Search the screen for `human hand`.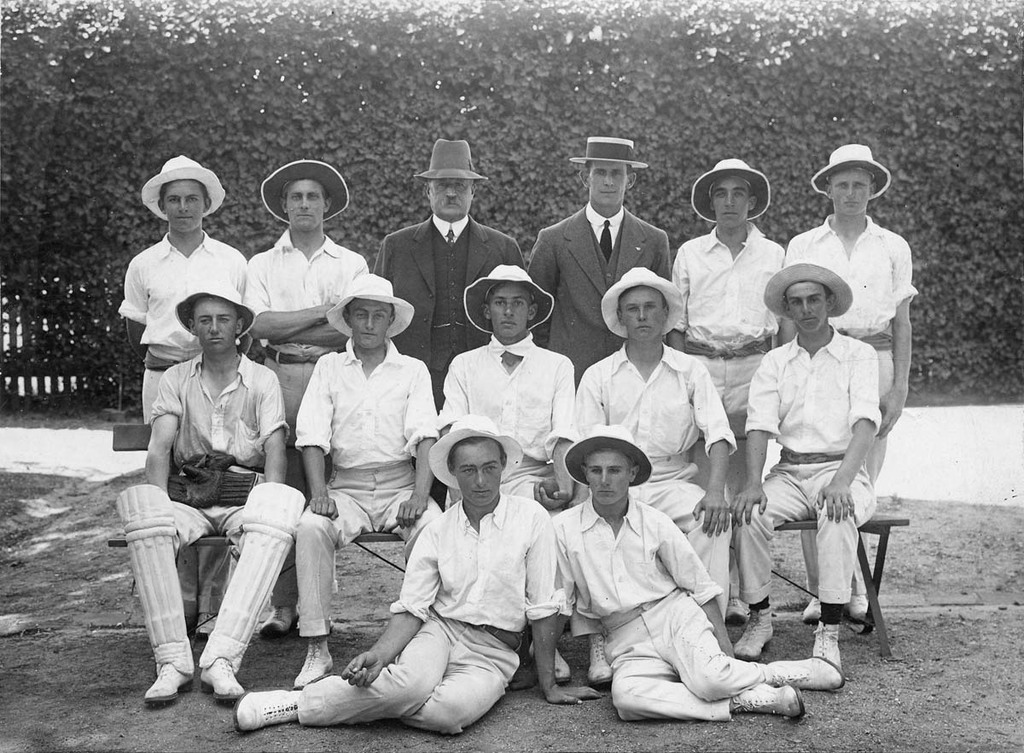
Found at [727, 484, 769, 529].
